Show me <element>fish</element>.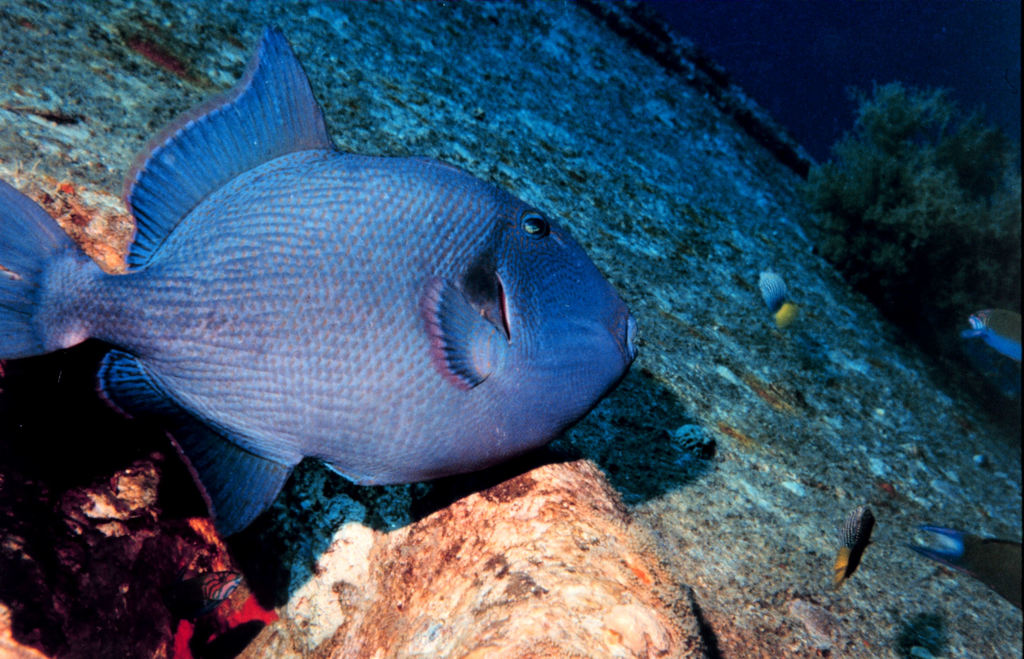
<element>fish</element> is here: rect(828, 507, 872, 589).
